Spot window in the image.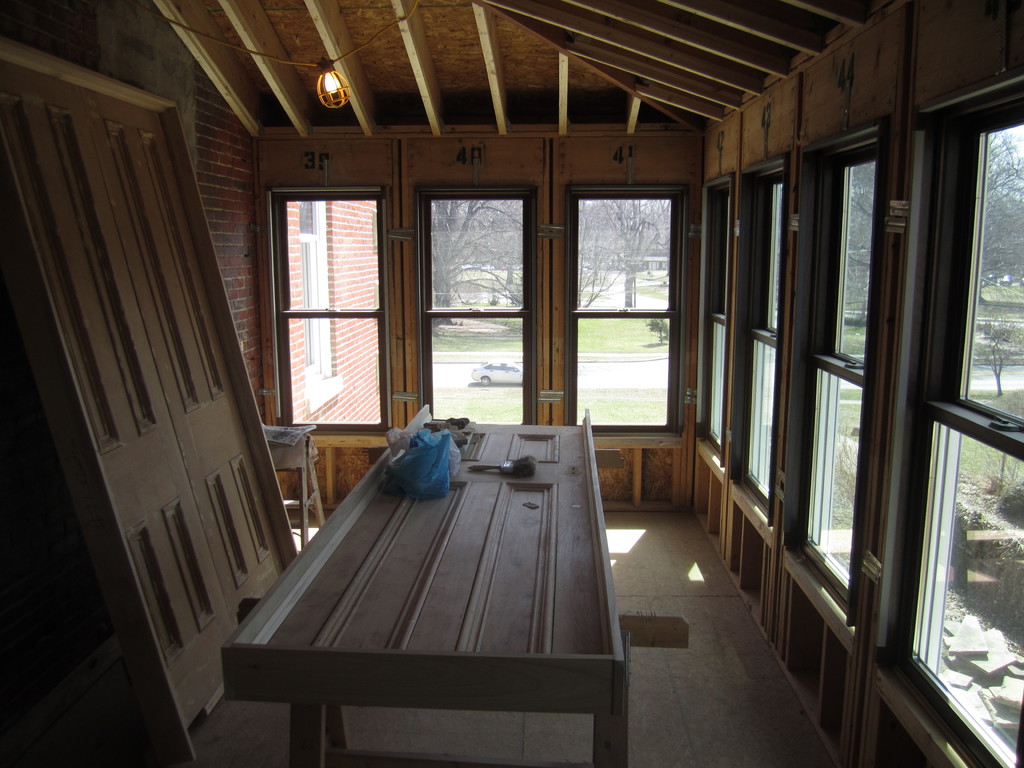
window found at box=[429, 307, 526, 420].
